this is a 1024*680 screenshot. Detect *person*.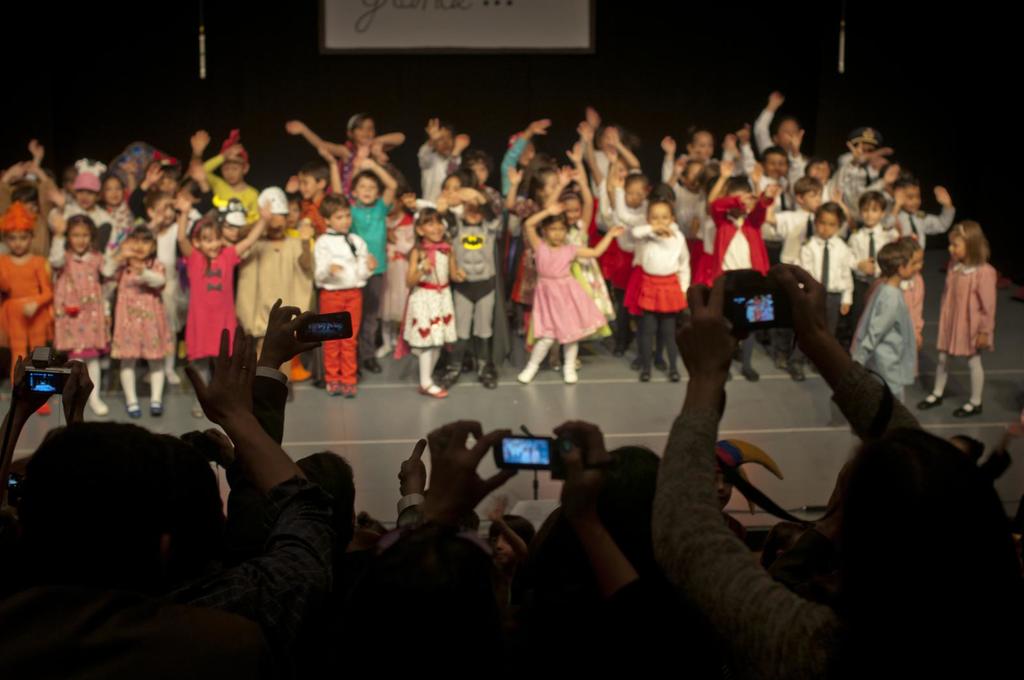
box=[516, 202, 625, 385].
